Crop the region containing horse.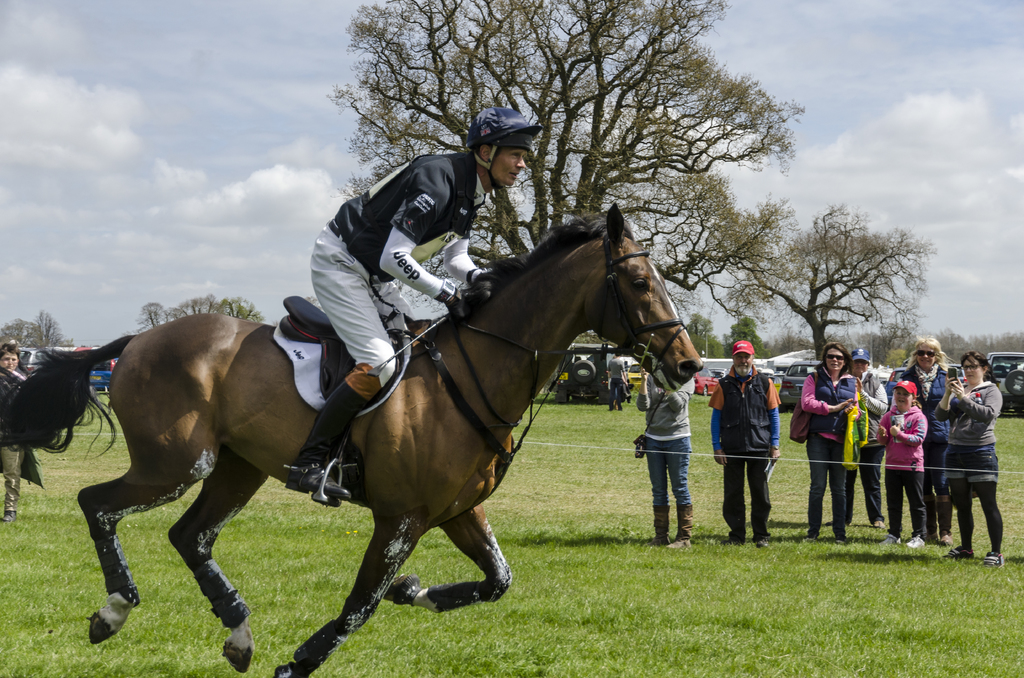
Crop region: rect(0, 197, 705, 677).
